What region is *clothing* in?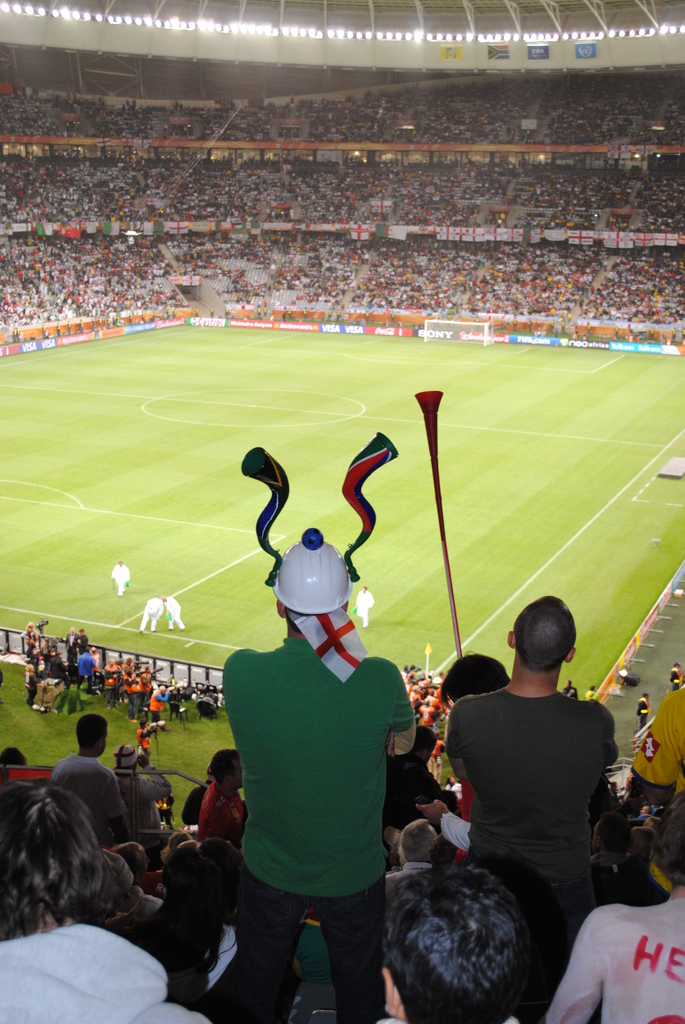
{"left": 670, "top": 669, "right": 684, "bottom": 688}.
